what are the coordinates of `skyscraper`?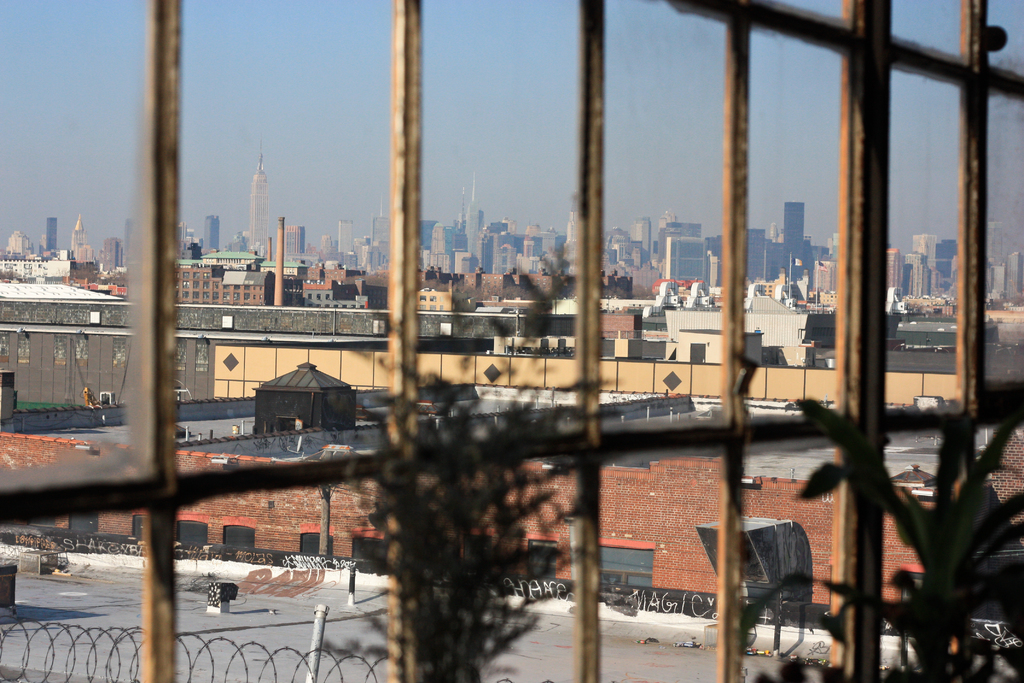
250, 140, 269, 256.
